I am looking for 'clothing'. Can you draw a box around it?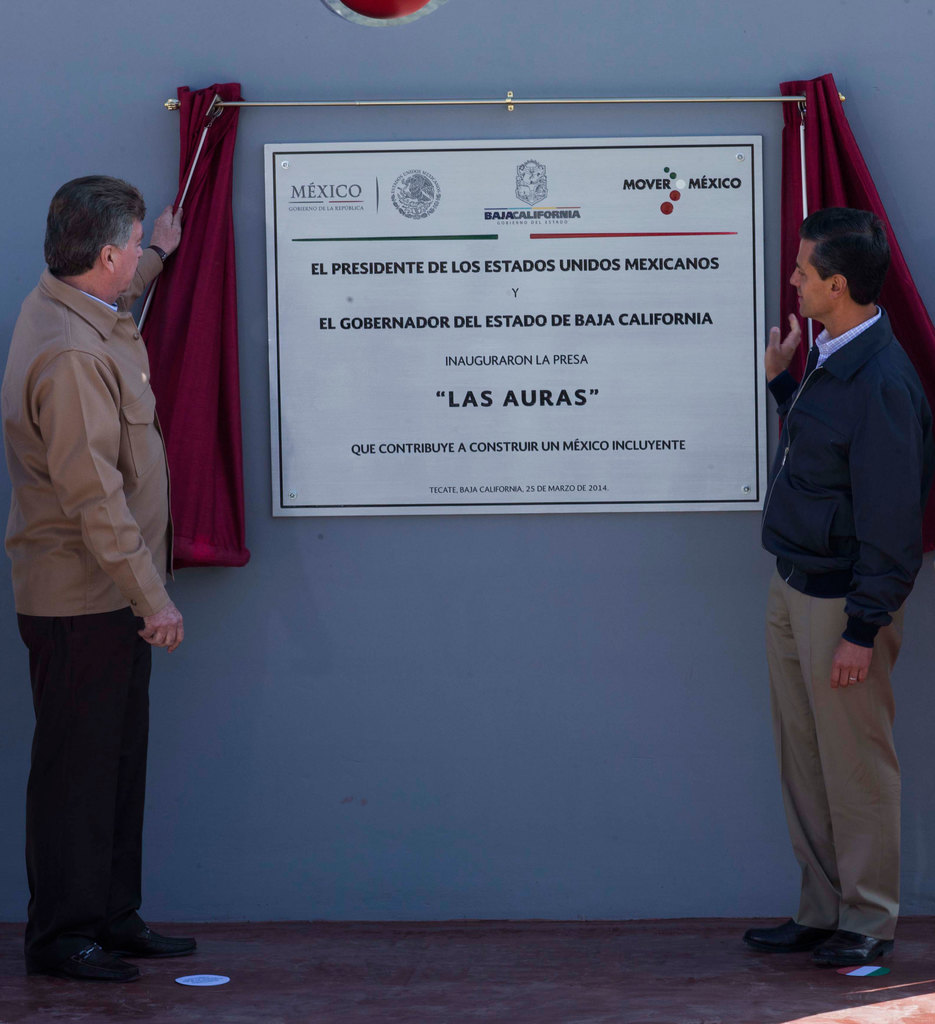
Sure, the bounding box is [763, 305, 934, 942].
